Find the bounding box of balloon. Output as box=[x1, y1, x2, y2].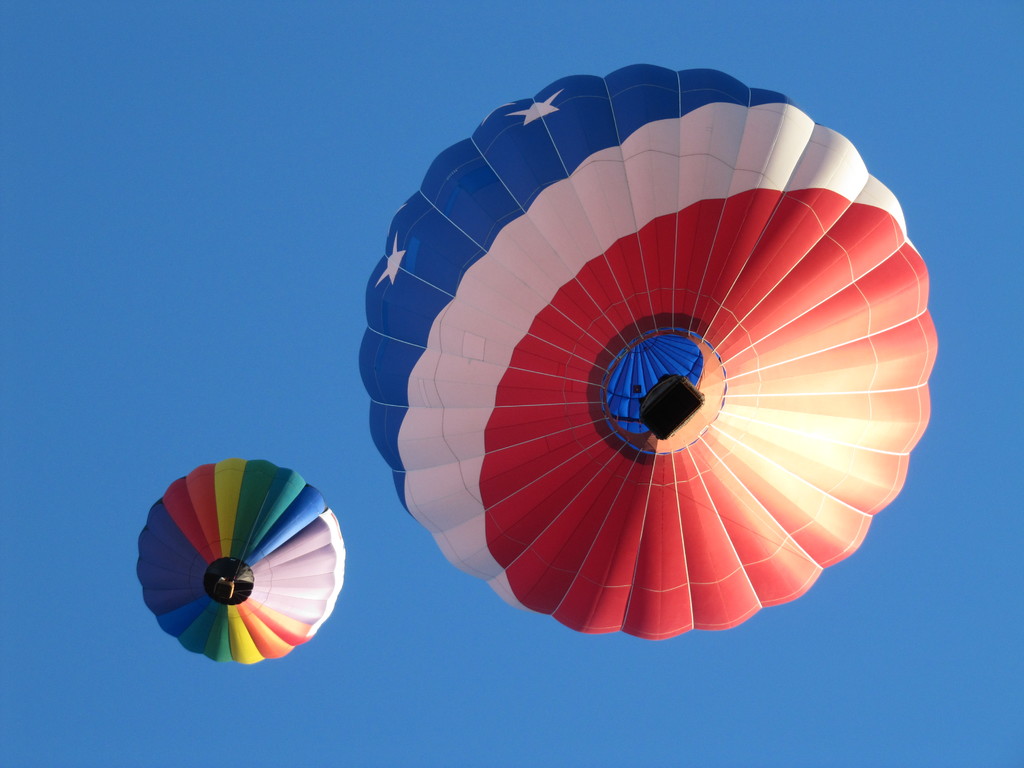
box=[138, 461, 347, 666].
